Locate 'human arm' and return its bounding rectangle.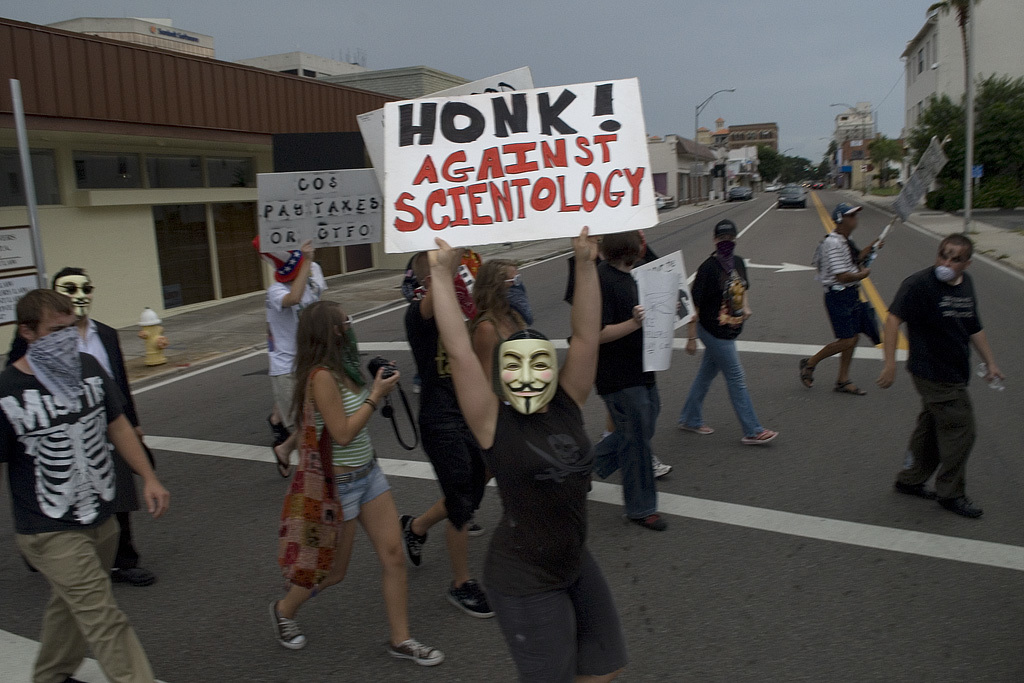
pyautogui.locateOnScreen(431, 300, 486, 453).
